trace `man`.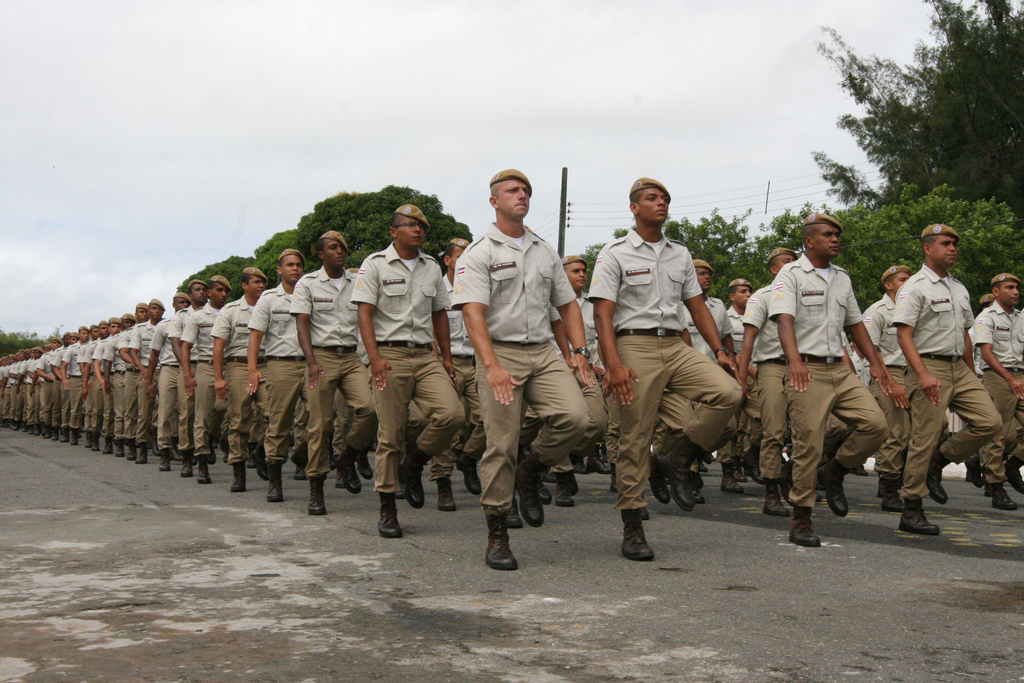
Traced to rect(564, 251, 600, 438).
